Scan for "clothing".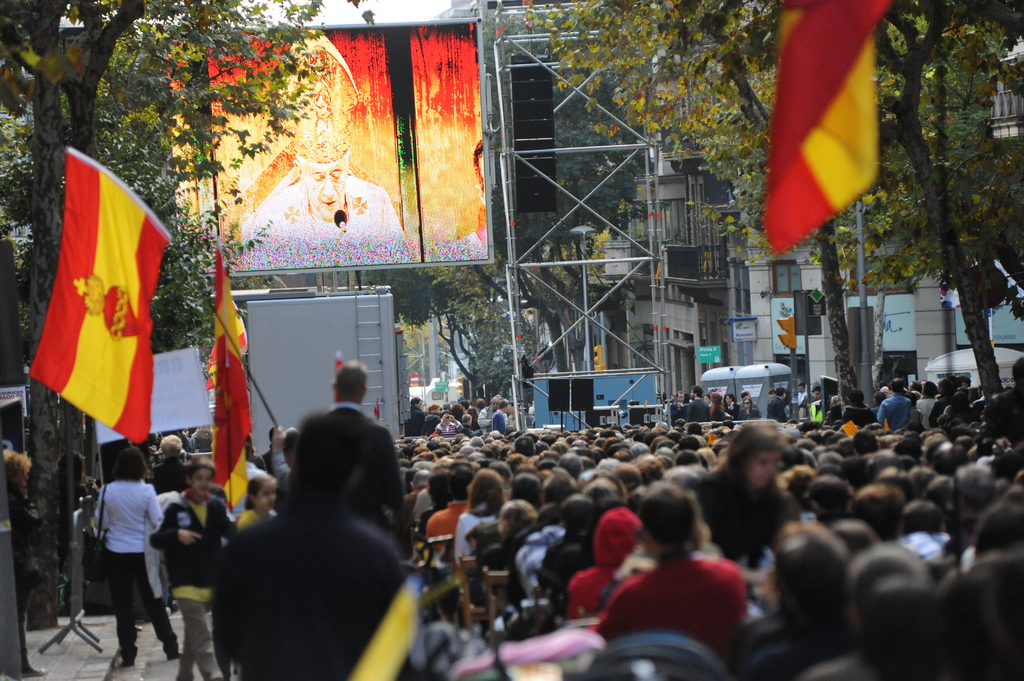
Scan result: <region>541, 542, 579, 604</region>.
